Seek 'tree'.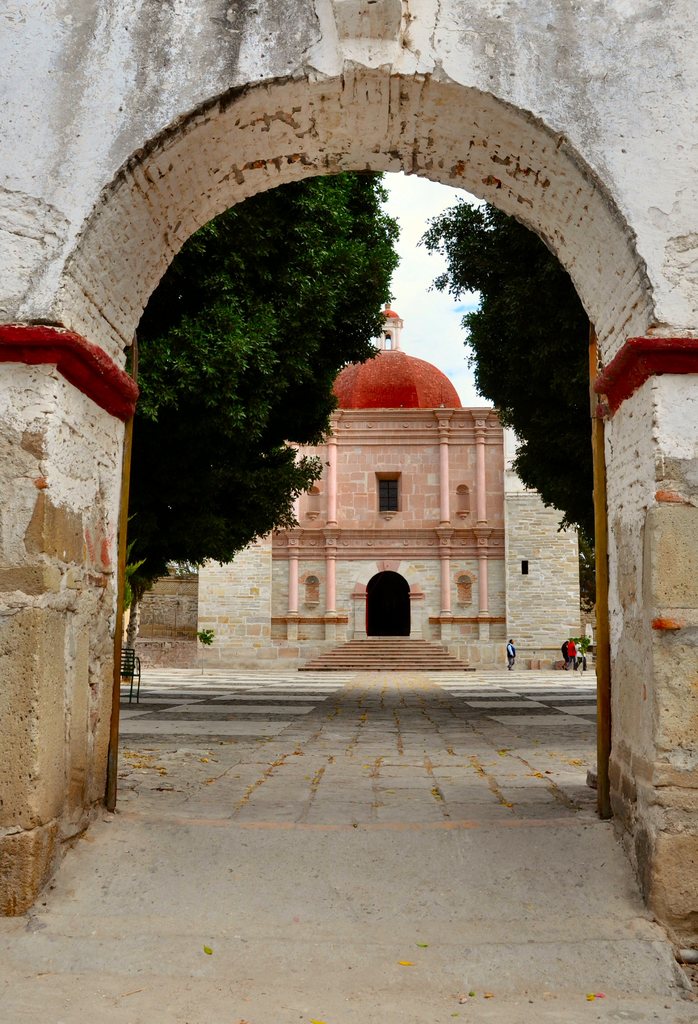
pyautogui.locateOnScreen(109, 159, 389, 616).
